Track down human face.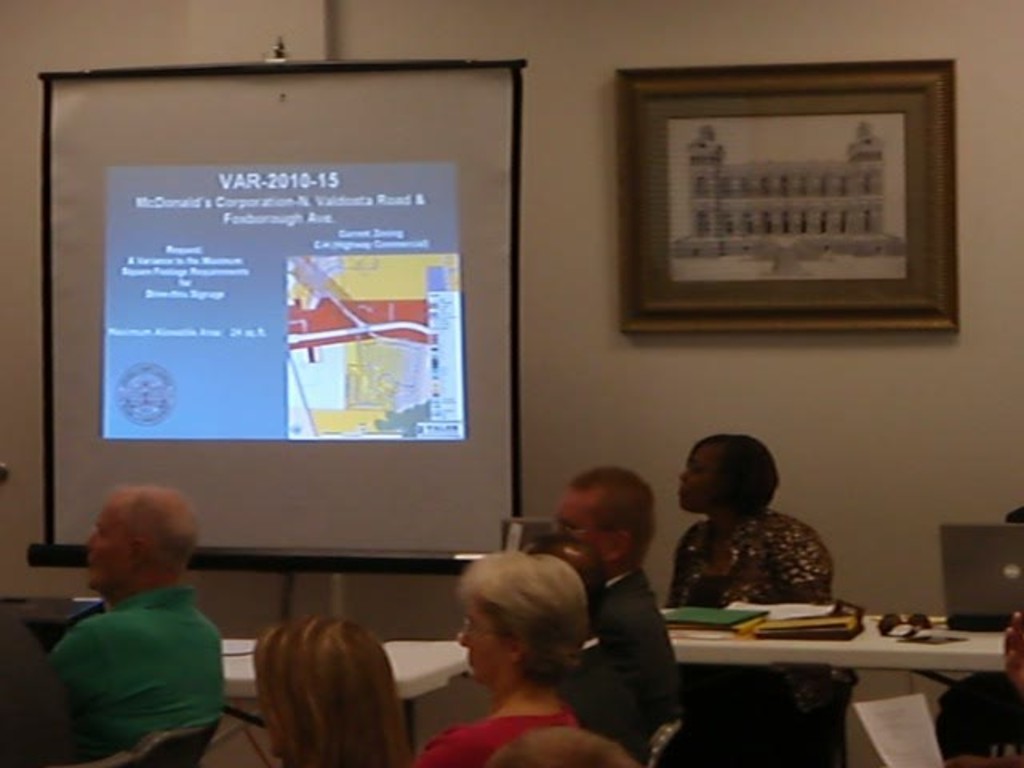
Tracked to rect(677, 446, 722, 514).
